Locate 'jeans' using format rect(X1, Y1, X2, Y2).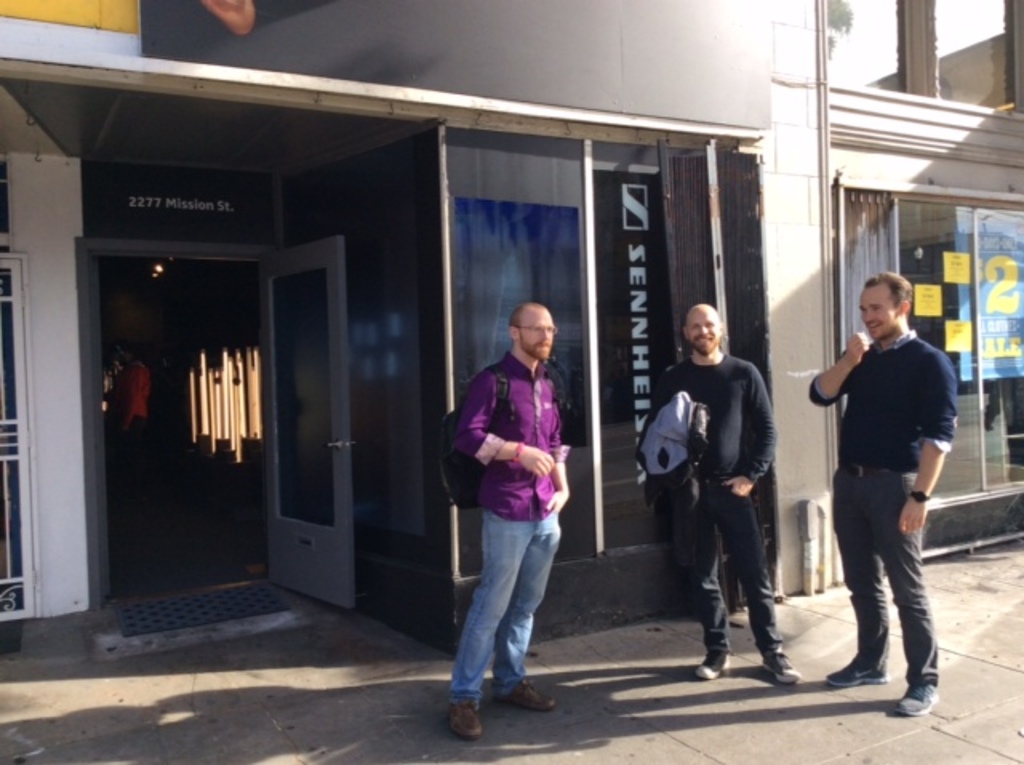
rect(654, 487, 782, 653).
